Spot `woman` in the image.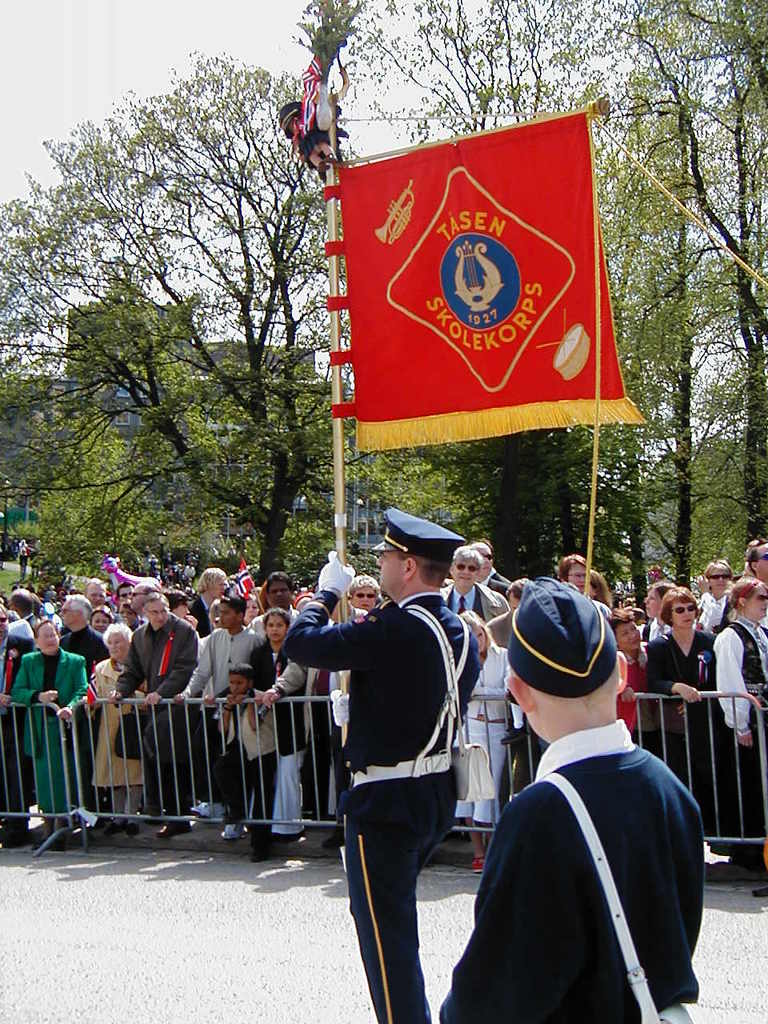
`woman` found at [450, 603, 517, 862].
